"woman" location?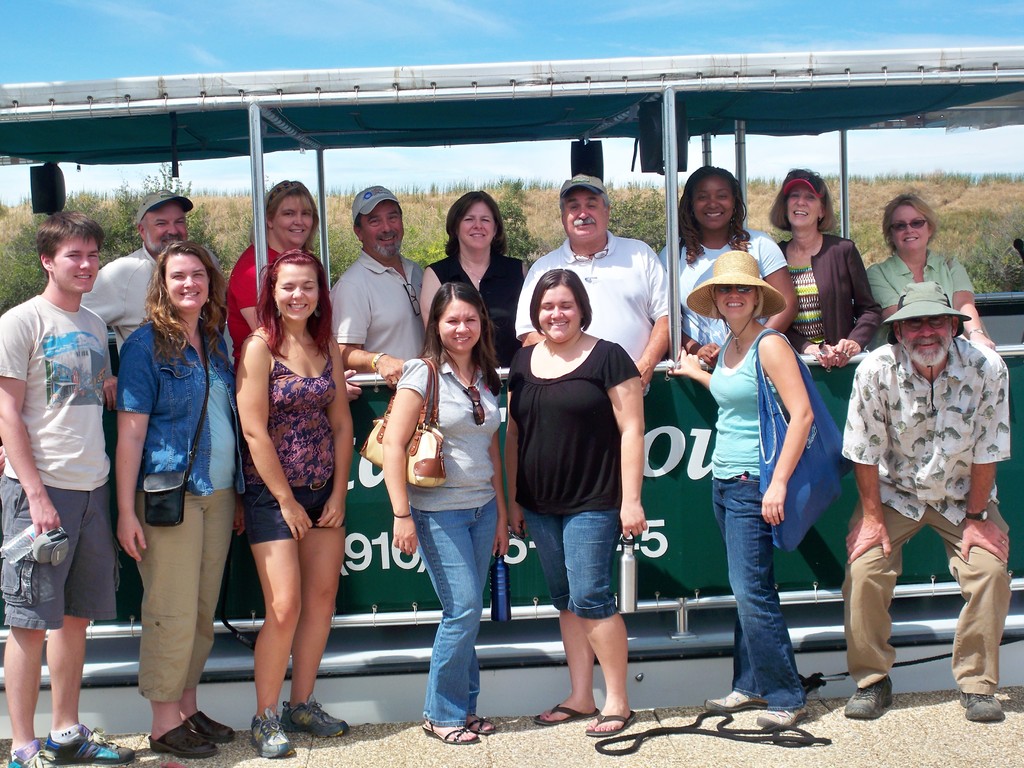
<bbox>666, 252, 819, 729</bbox>
